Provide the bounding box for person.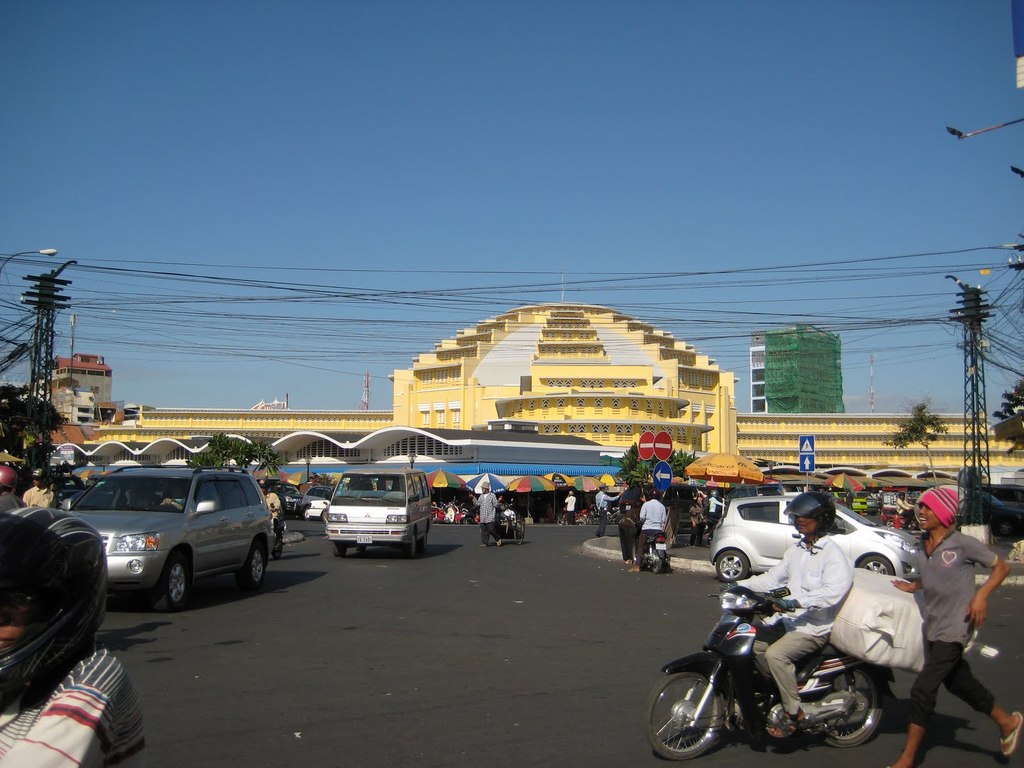
{"left": 565, "top": 488, "right": 577, "bottom": 525}.
